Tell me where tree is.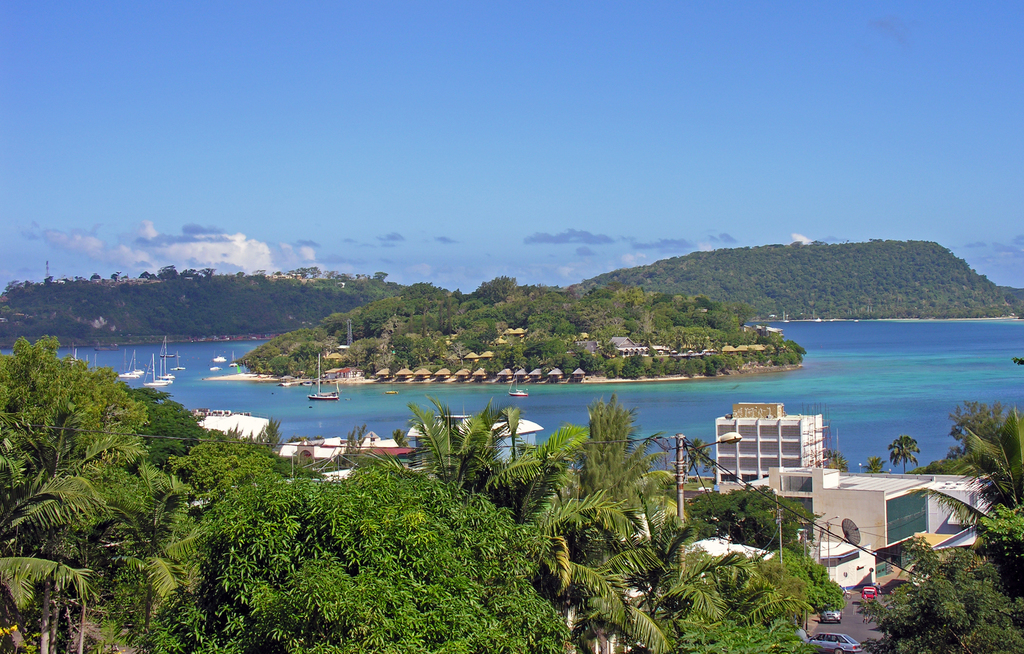
tree is at (left=970, top=501, right=1023, bottom=555).
